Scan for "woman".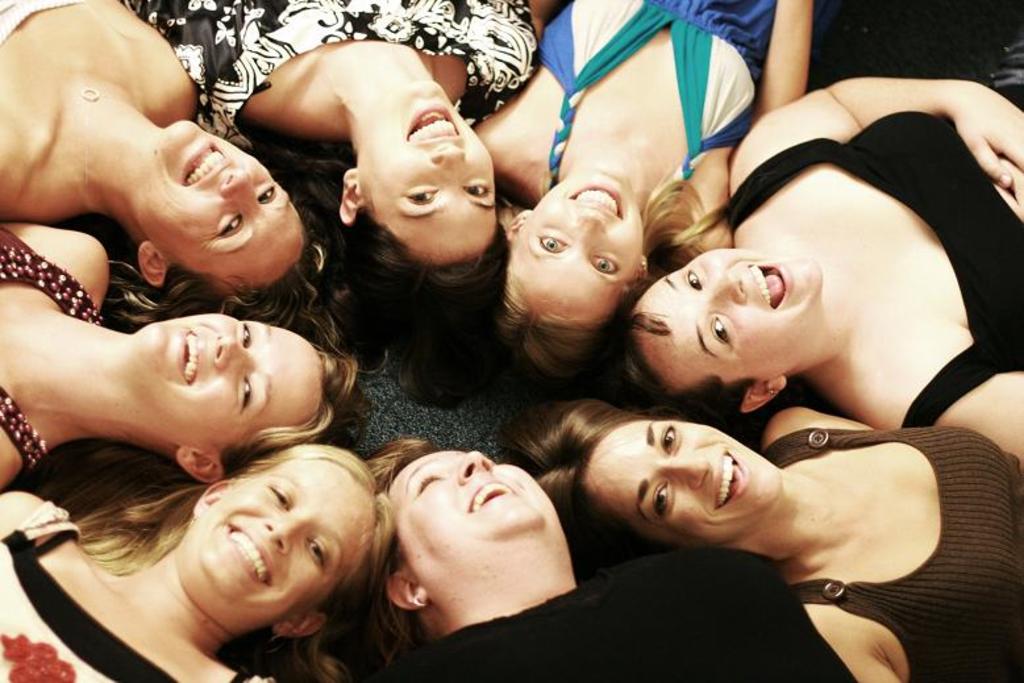
Scan result: select_region(600, 8, 1023, 476).
